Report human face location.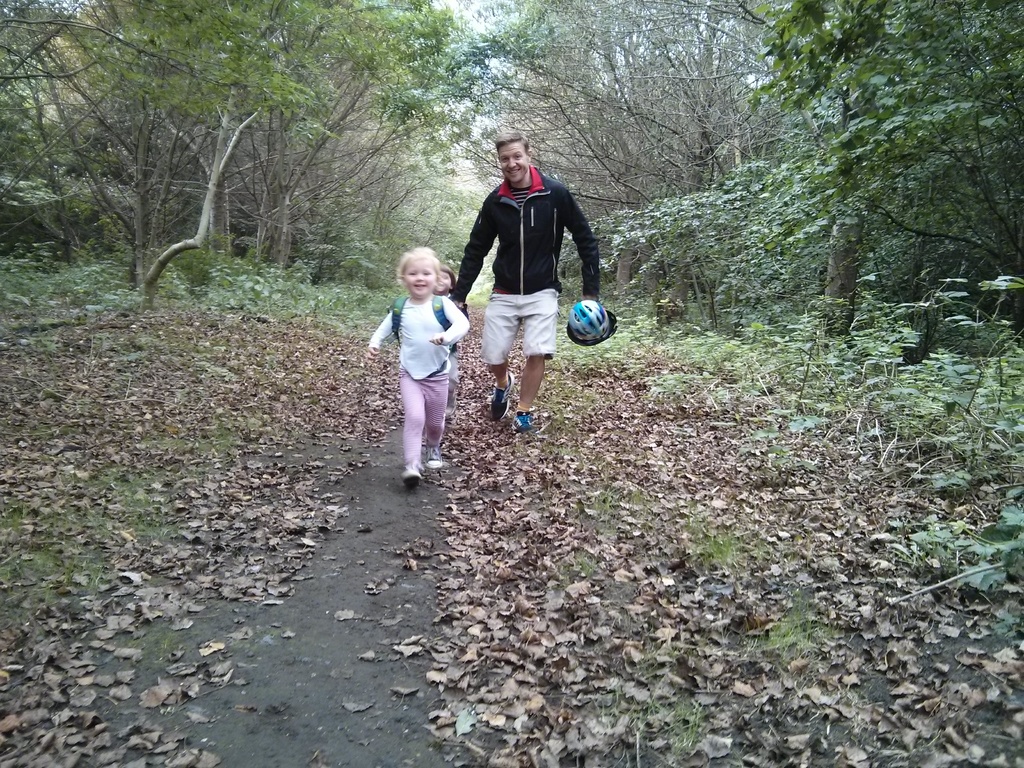
Report: (436,271,452,296).
